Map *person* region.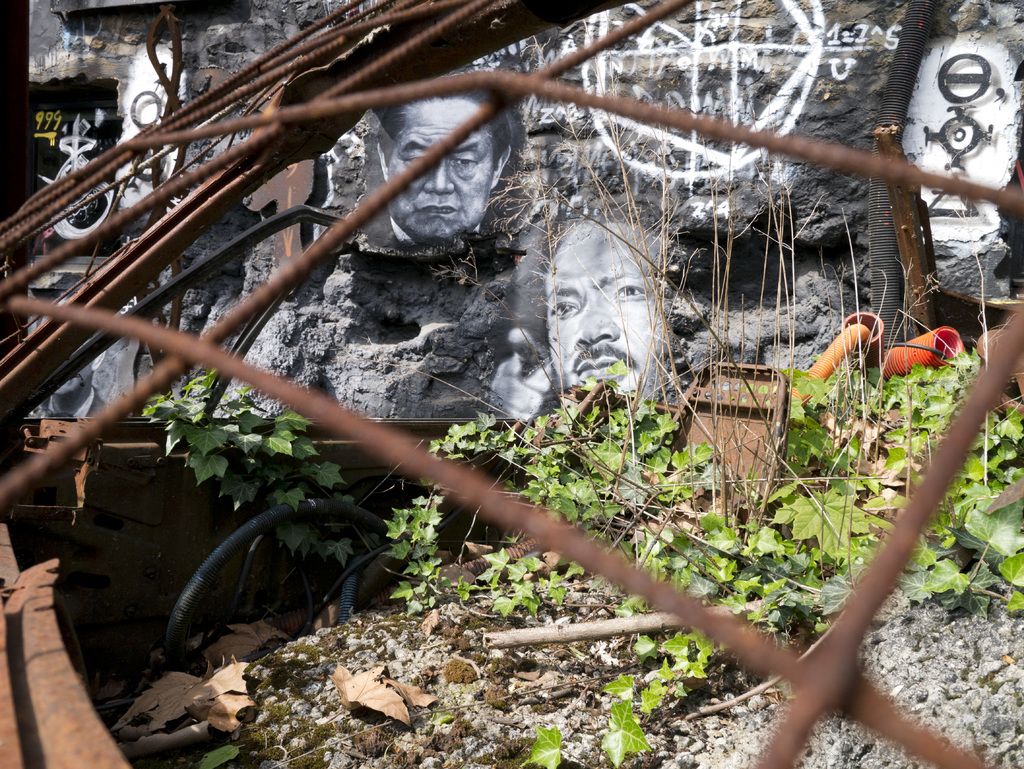
Mapped to detection(372, 82, 516, 252).
